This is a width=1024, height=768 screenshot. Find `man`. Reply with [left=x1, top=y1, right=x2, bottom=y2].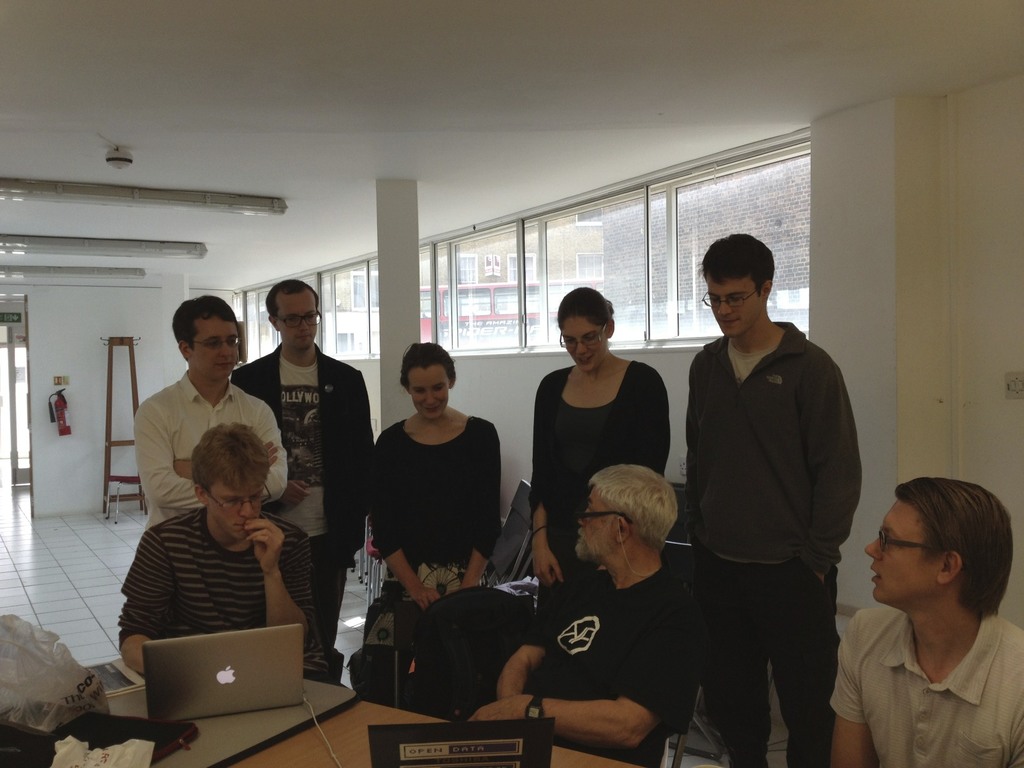
[left=666, top=227, right=862, bottom=762].
